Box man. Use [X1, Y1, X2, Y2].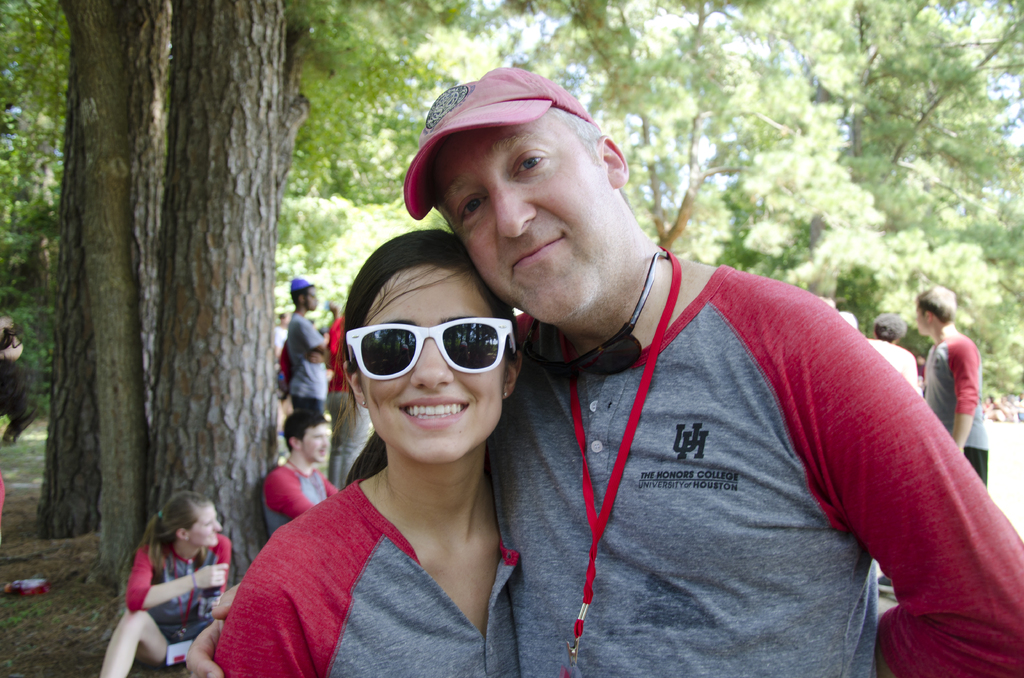
[911, 299, 995, 444].
